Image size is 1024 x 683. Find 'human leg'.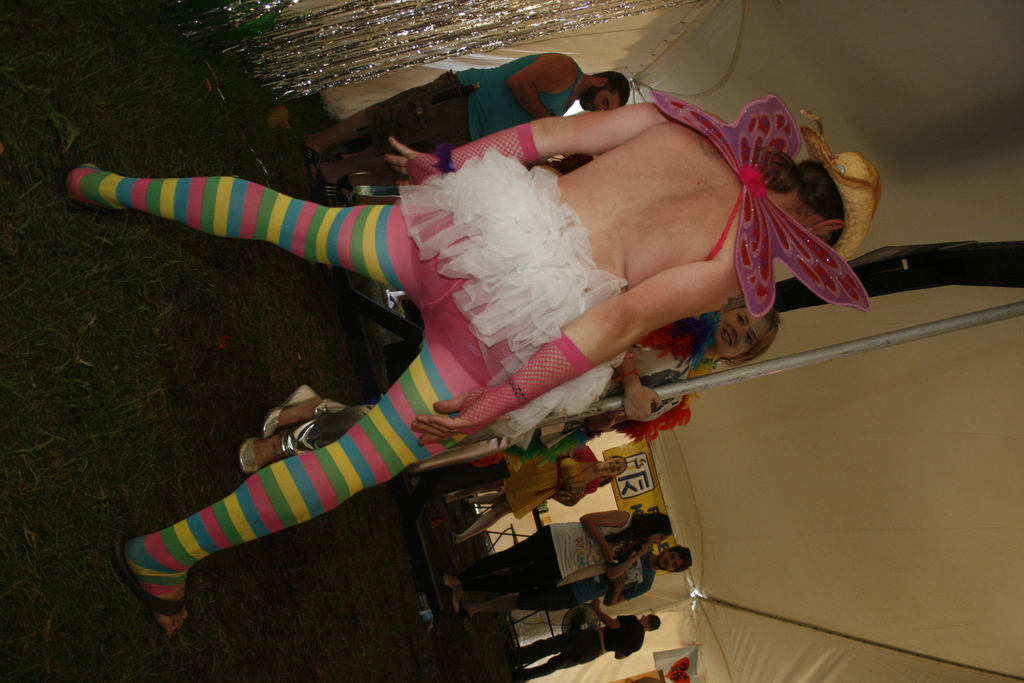
[x1=510, y1=634, x2=568, y2=667].
